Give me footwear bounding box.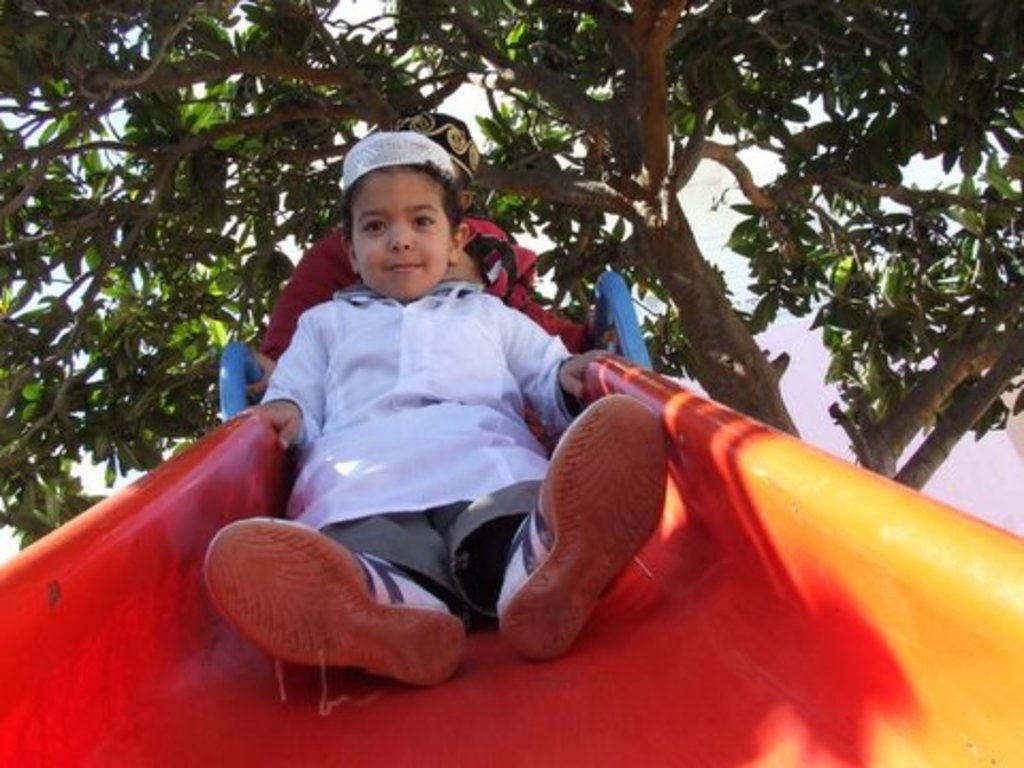
region(486, 403, 691, 691).
